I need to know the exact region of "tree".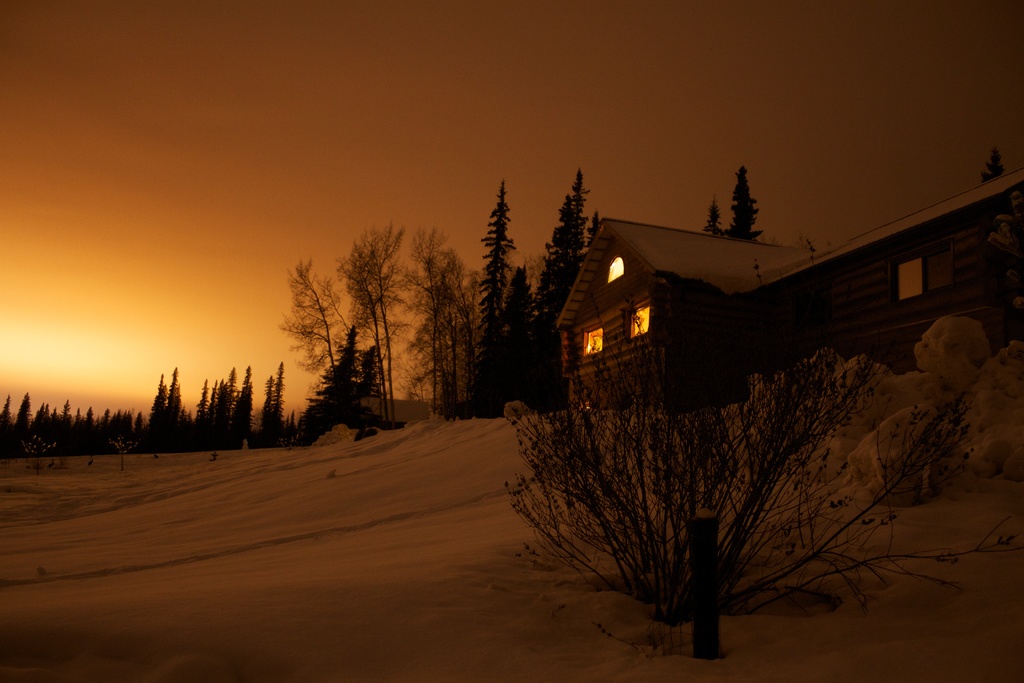
Region: x1=204 y1=375 x2=225 y2=420.
